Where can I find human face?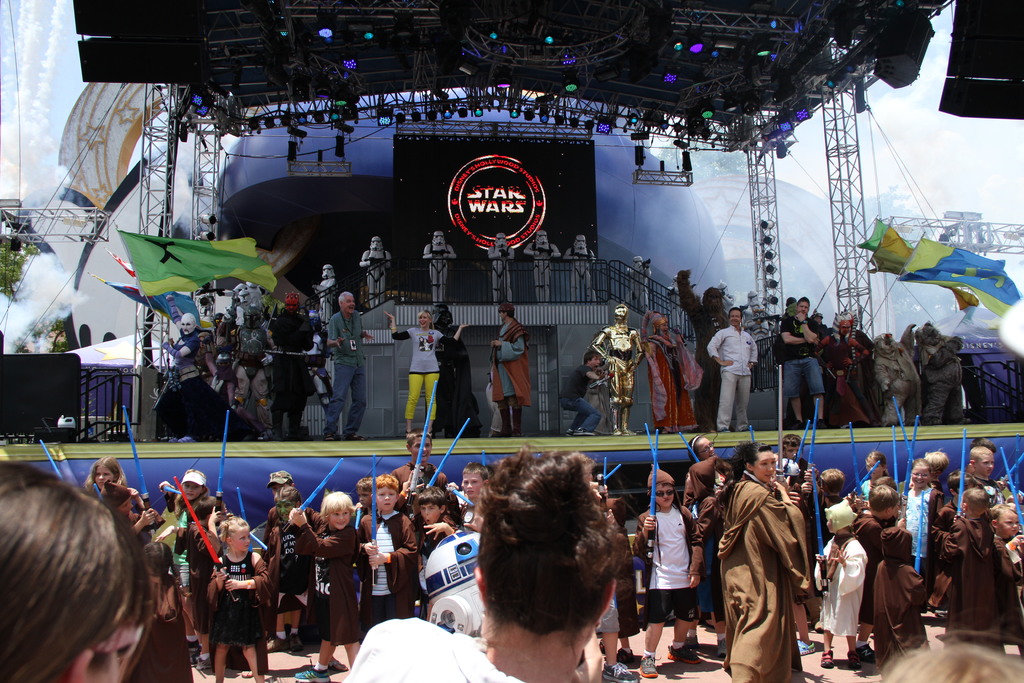
You can find it at box(912, 468, 929, 484).
